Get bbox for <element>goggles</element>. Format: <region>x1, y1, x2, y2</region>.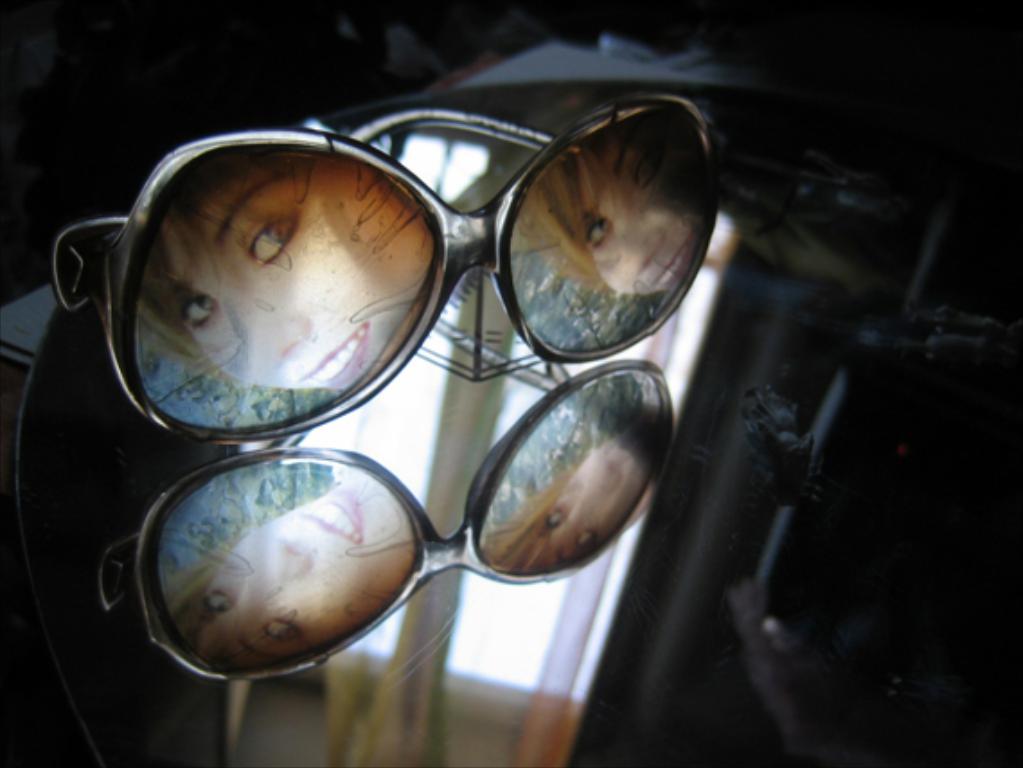
<region>14, 90, 692, 428</region>.
